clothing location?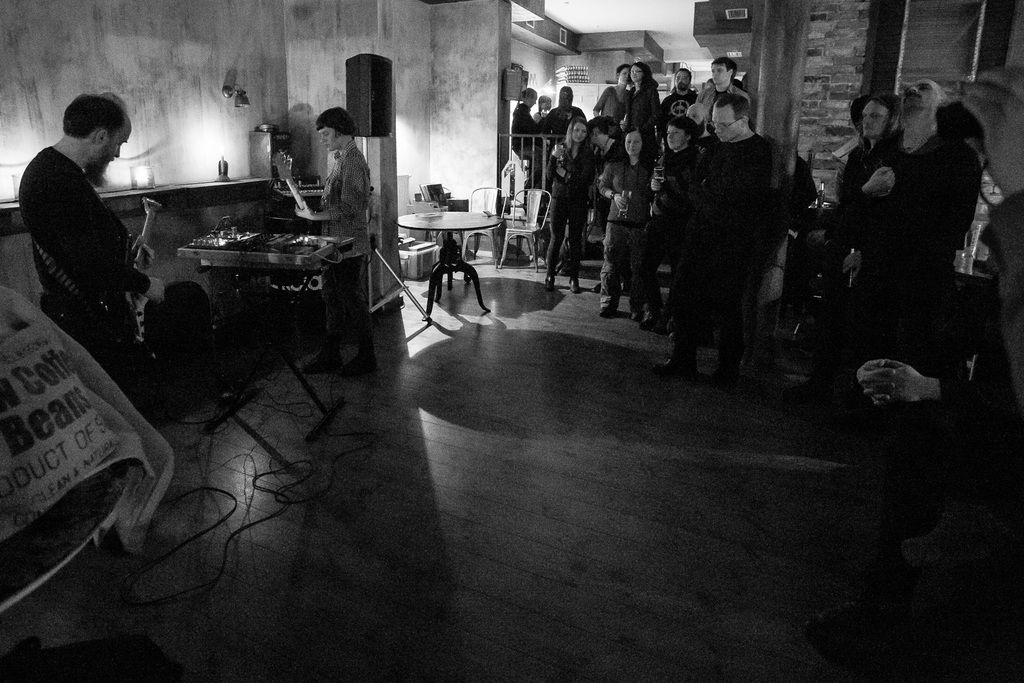
(536, 104, 585, 159)
